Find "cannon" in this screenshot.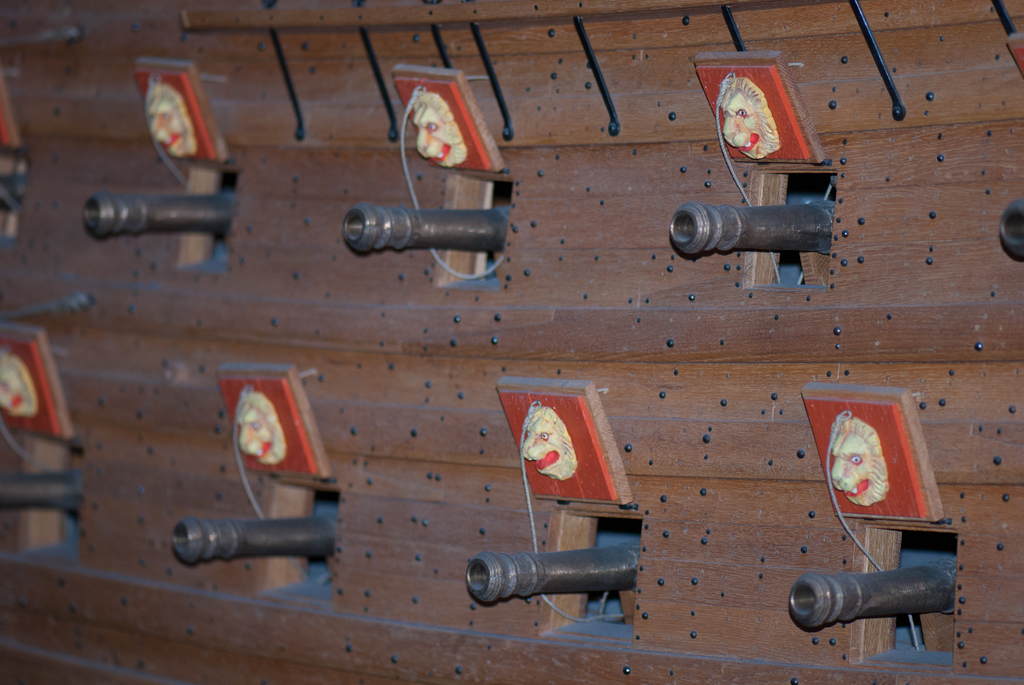
The bounding box for "cannon" is left=463, top=545, right=645, bottom=607.
